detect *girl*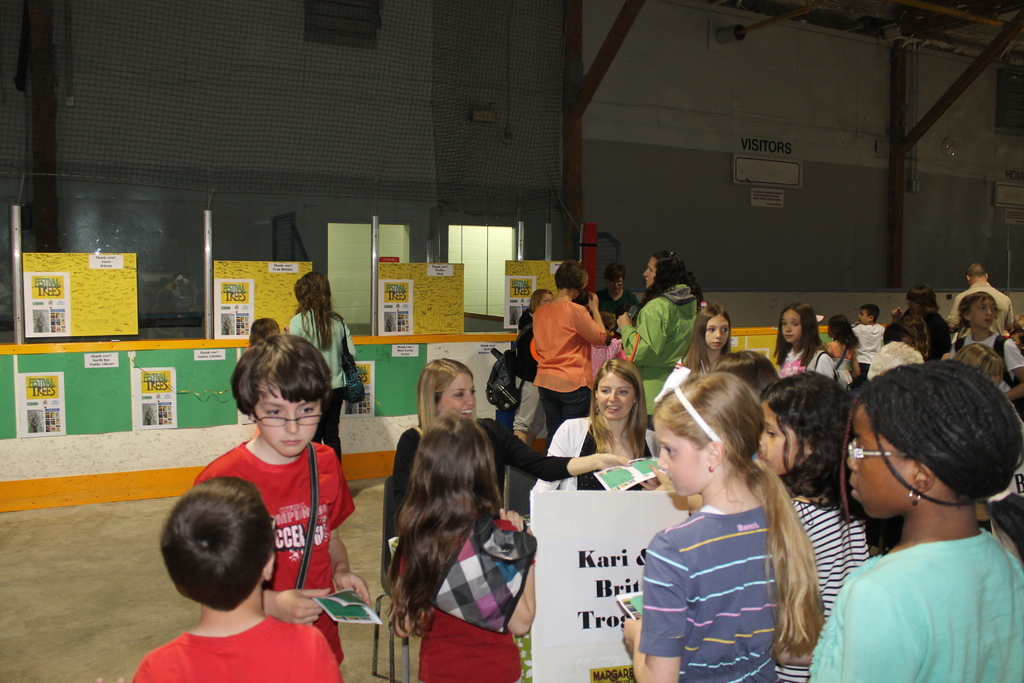
x1=624, y1=356, x2=826, y2=682
